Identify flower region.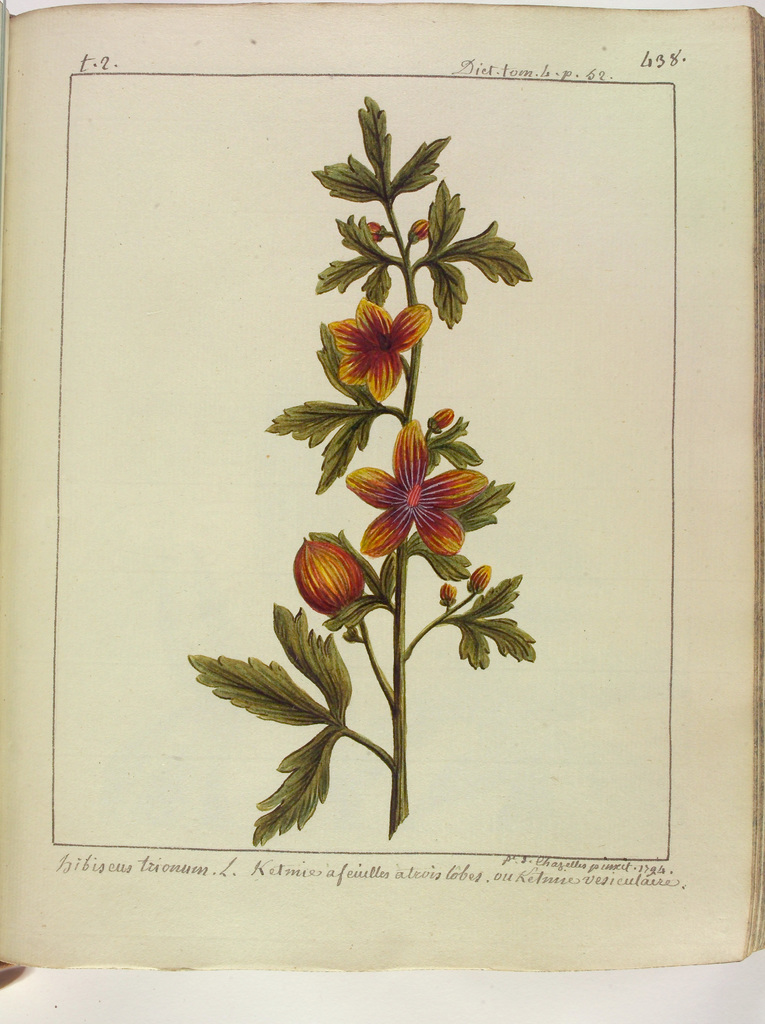
Region: [350, 411, 501, 556].
